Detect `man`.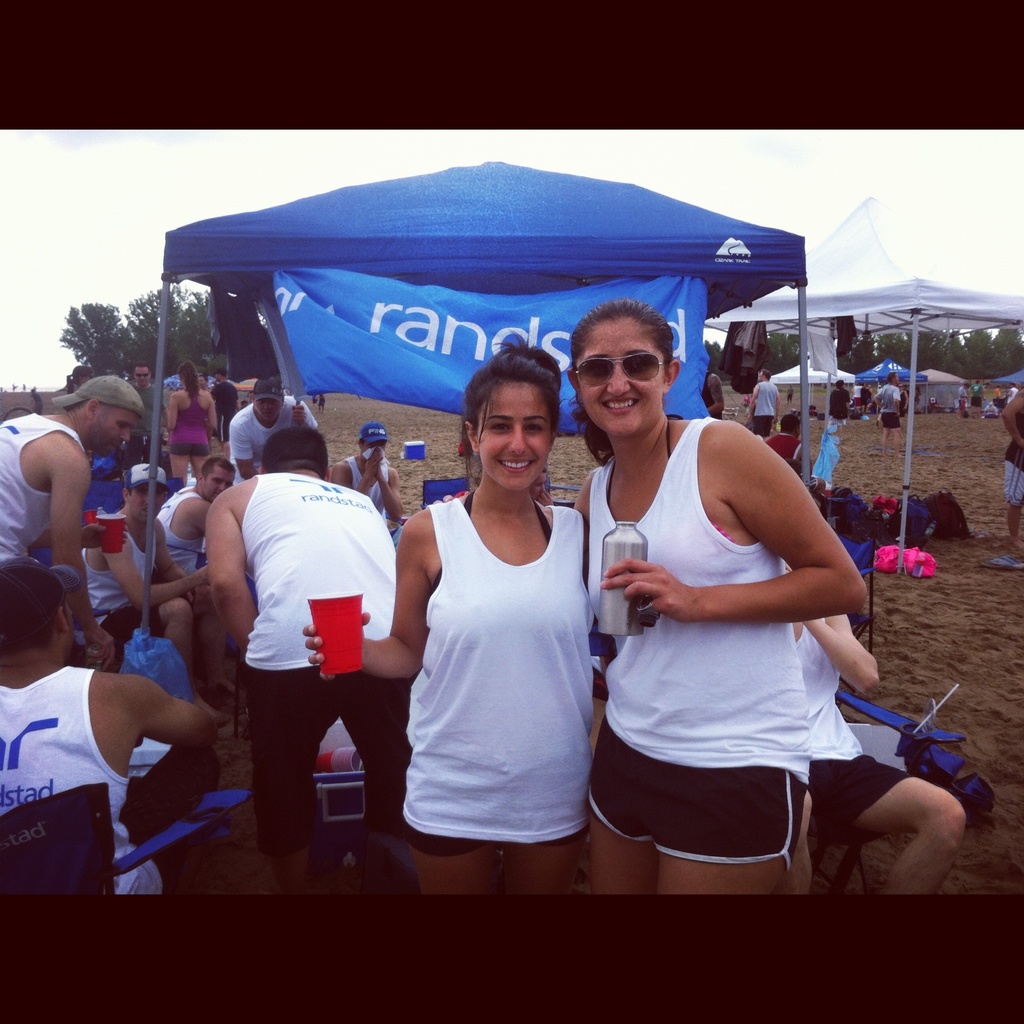
Detected at pyautogui.locateOnScreen(335, 428, 408, 522).
